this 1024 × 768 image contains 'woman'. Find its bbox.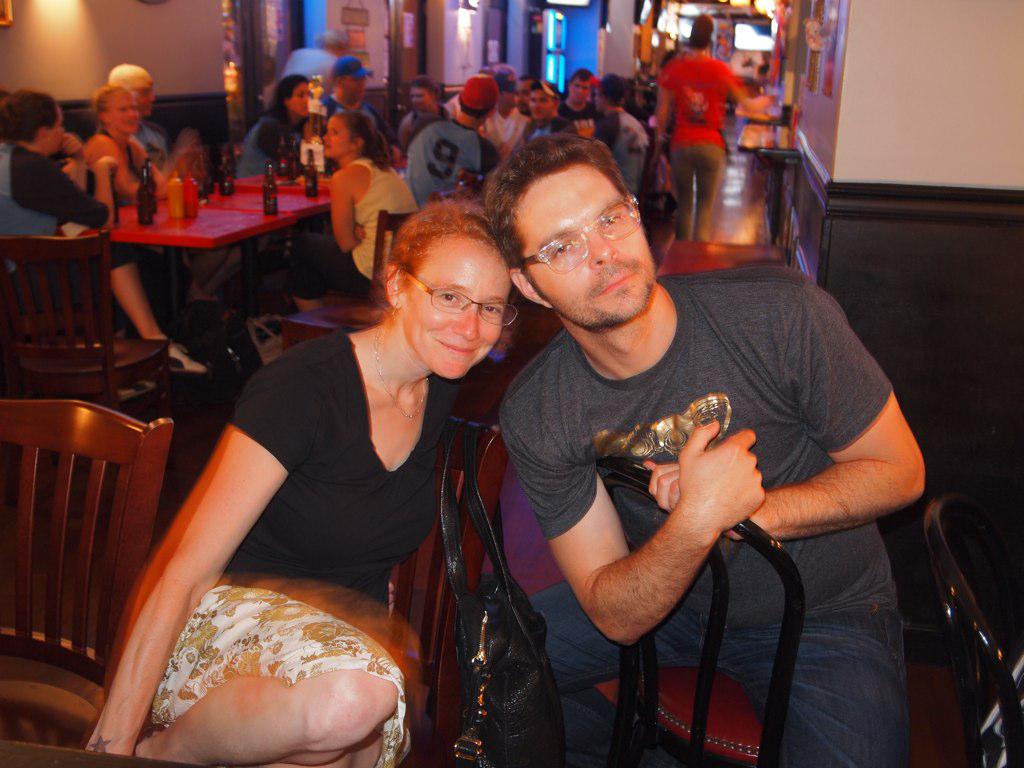
select_region(235, 72, 321, 182).
